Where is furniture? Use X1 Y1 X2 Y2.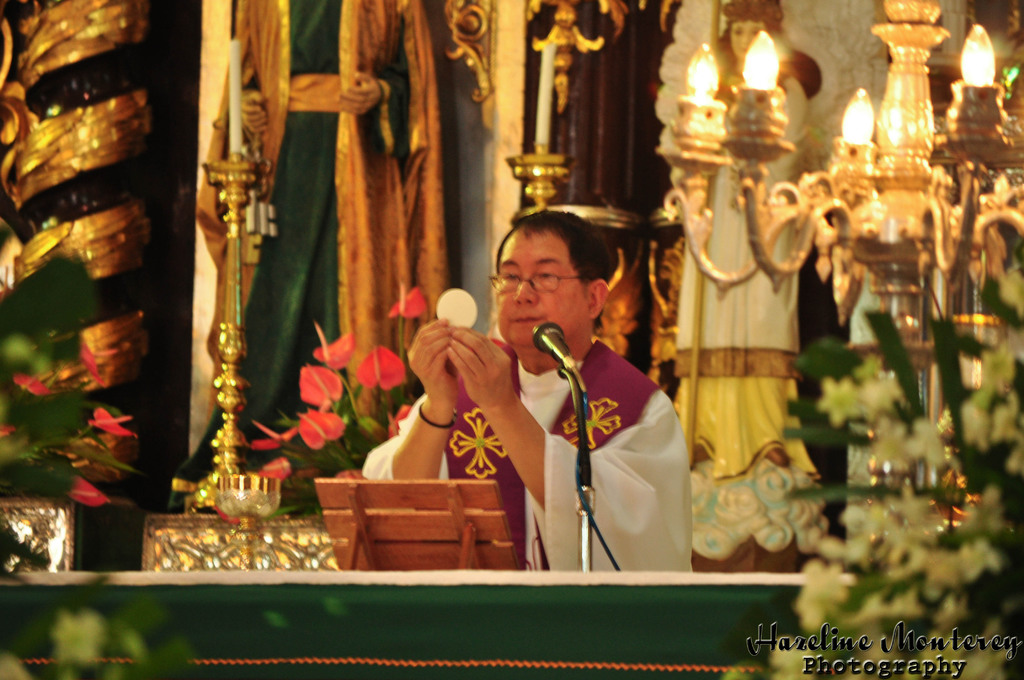
1 569 856 679.
